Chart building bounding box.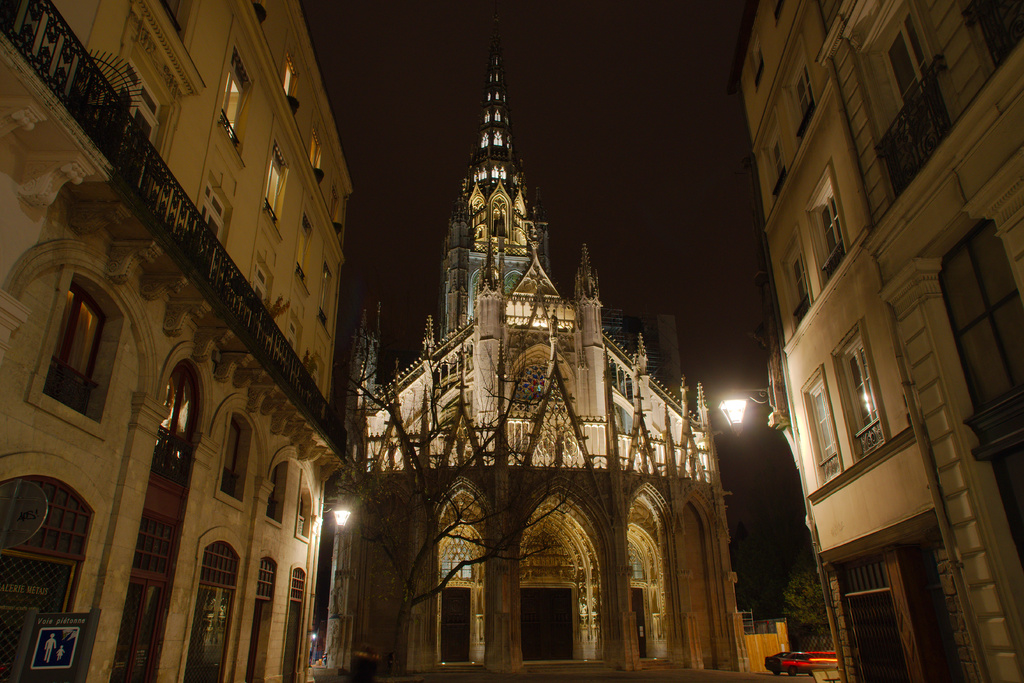
Charted: l=0, t=0, r=351, b=682.
